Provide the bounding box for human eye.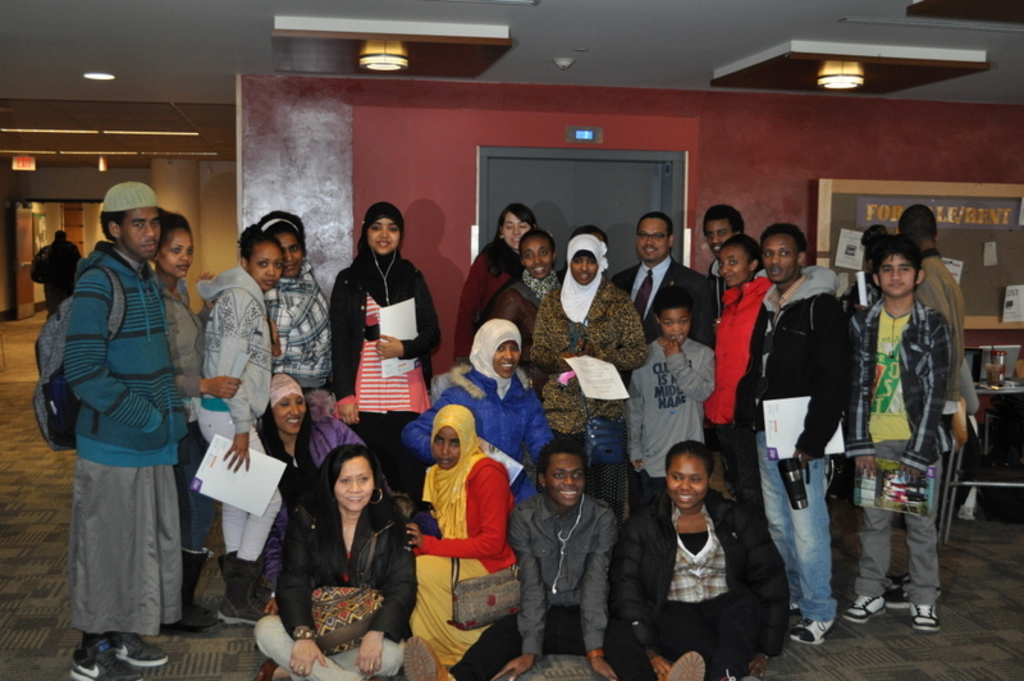
<bbox>782, 250, 792, 259</bbox>.
